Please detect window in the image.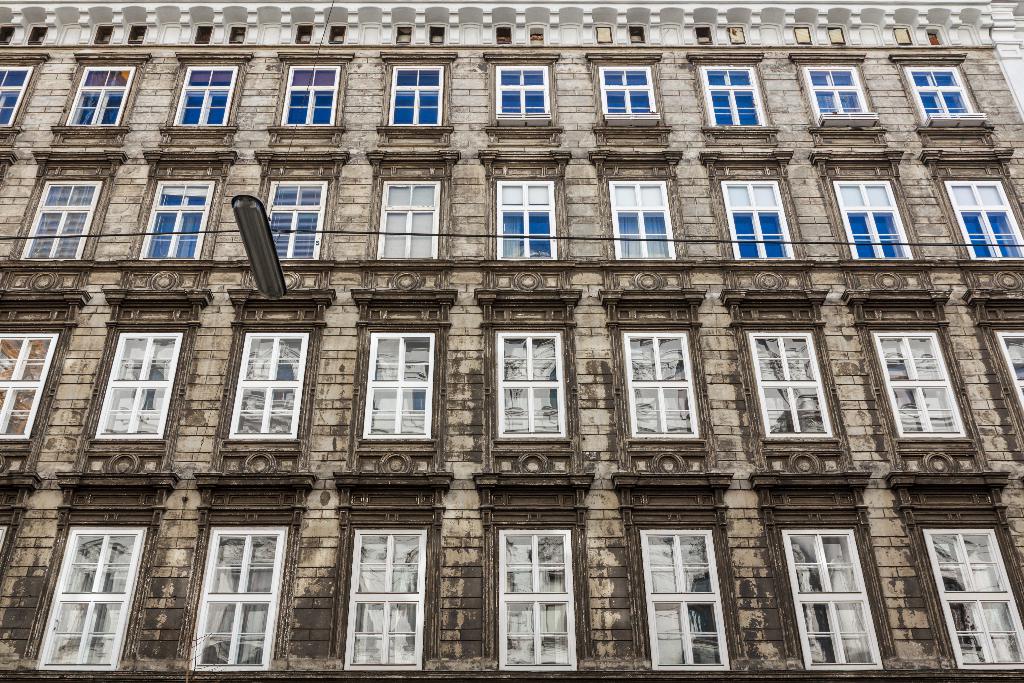
{"left": 499, "top": 182, "right": 559, "bottom": 259}.
